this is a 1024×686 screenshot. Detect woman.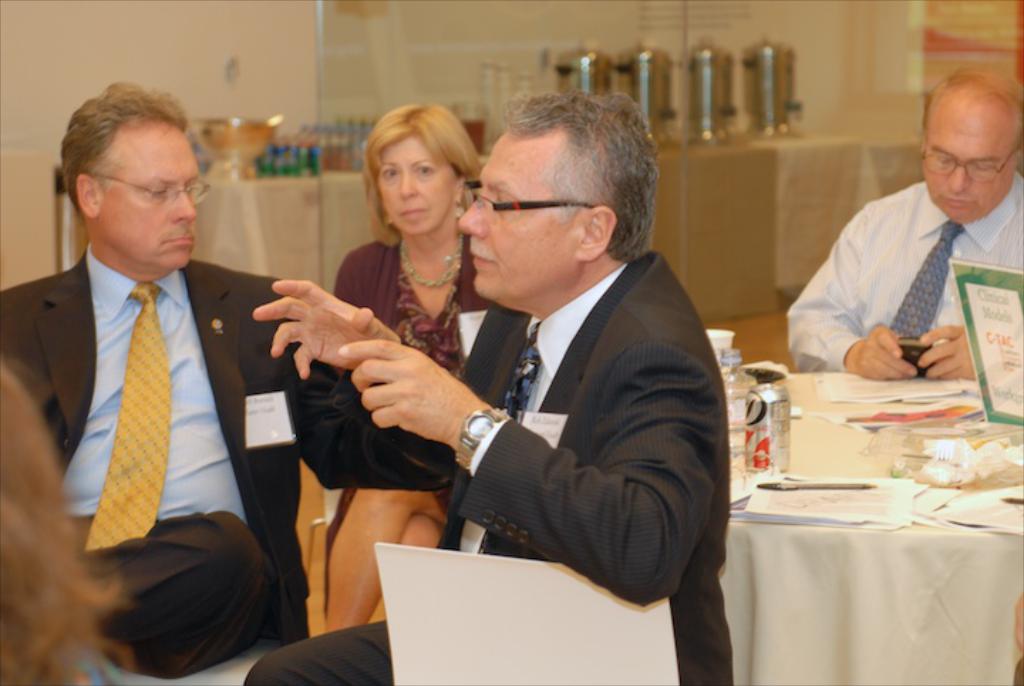
<box>0,346,132,685</box>.
